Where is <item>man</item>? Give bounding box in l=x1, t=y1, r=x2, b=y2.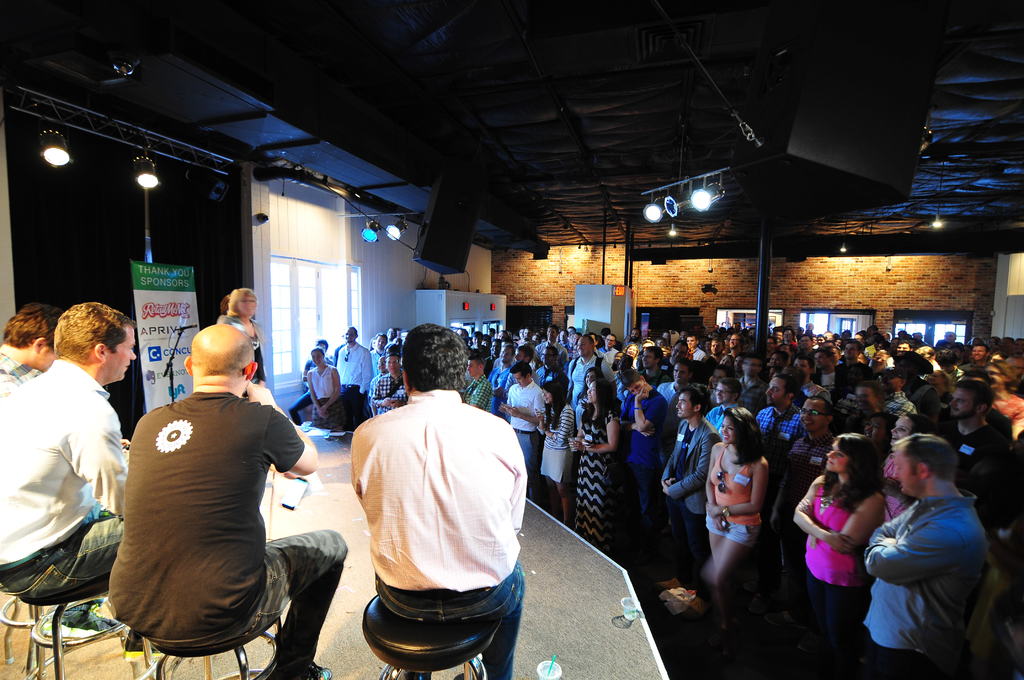
l=845, t=345, r=867, b=361.
